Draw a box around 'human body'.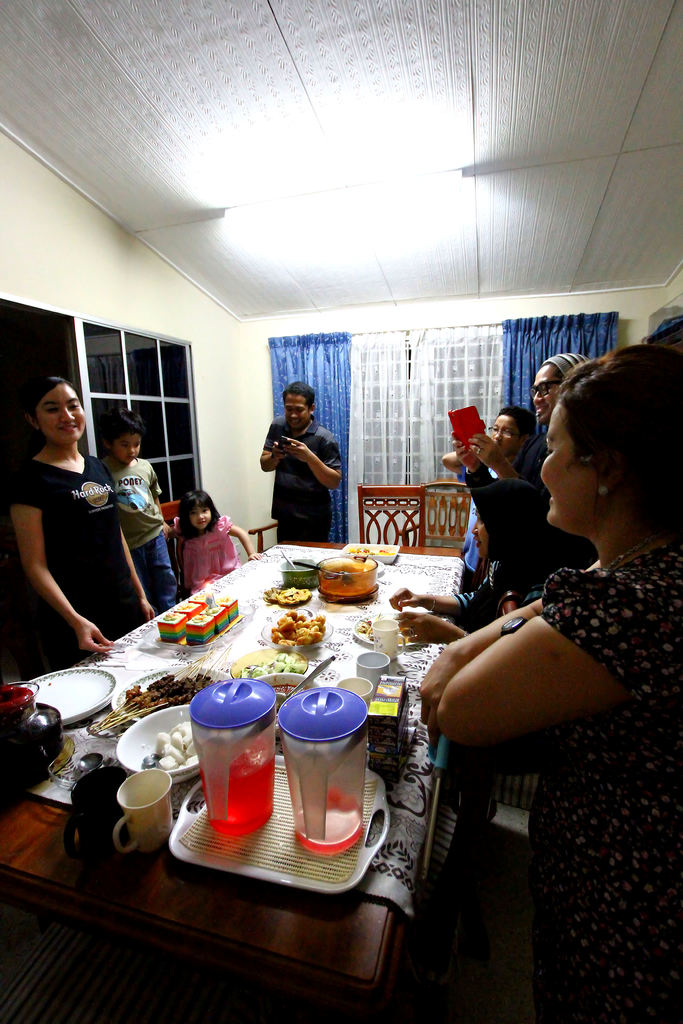
<bbox>443, 442, 513, 594</bbox>.
